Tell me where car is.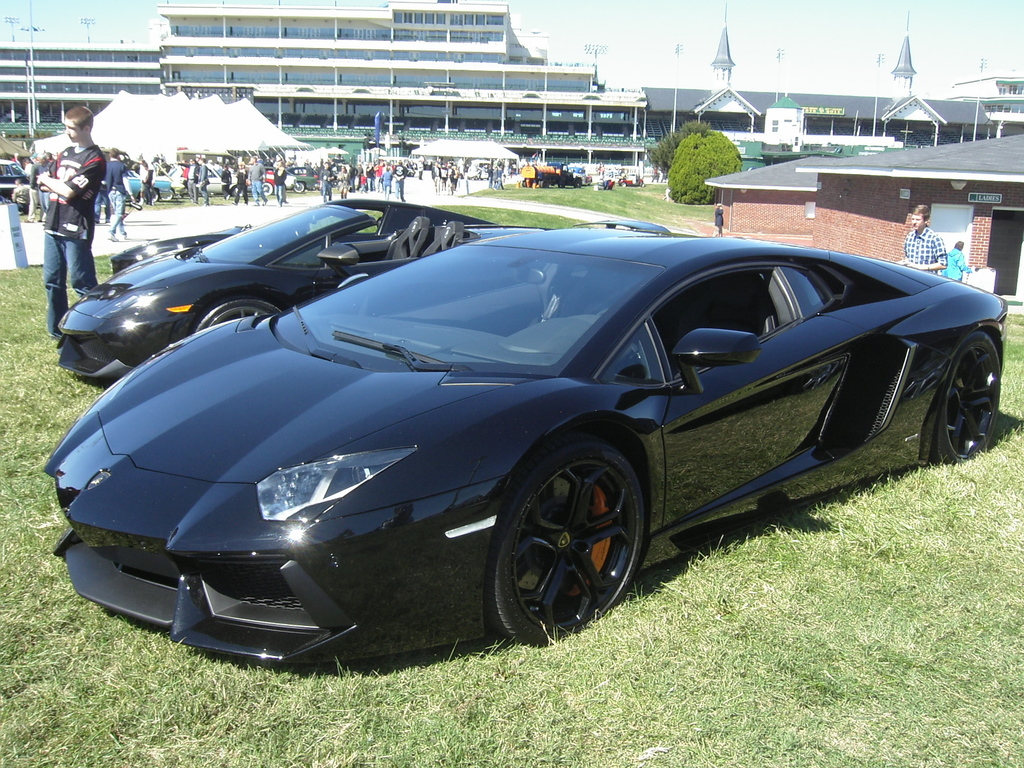
car is at 284, 164, 319, 198.
